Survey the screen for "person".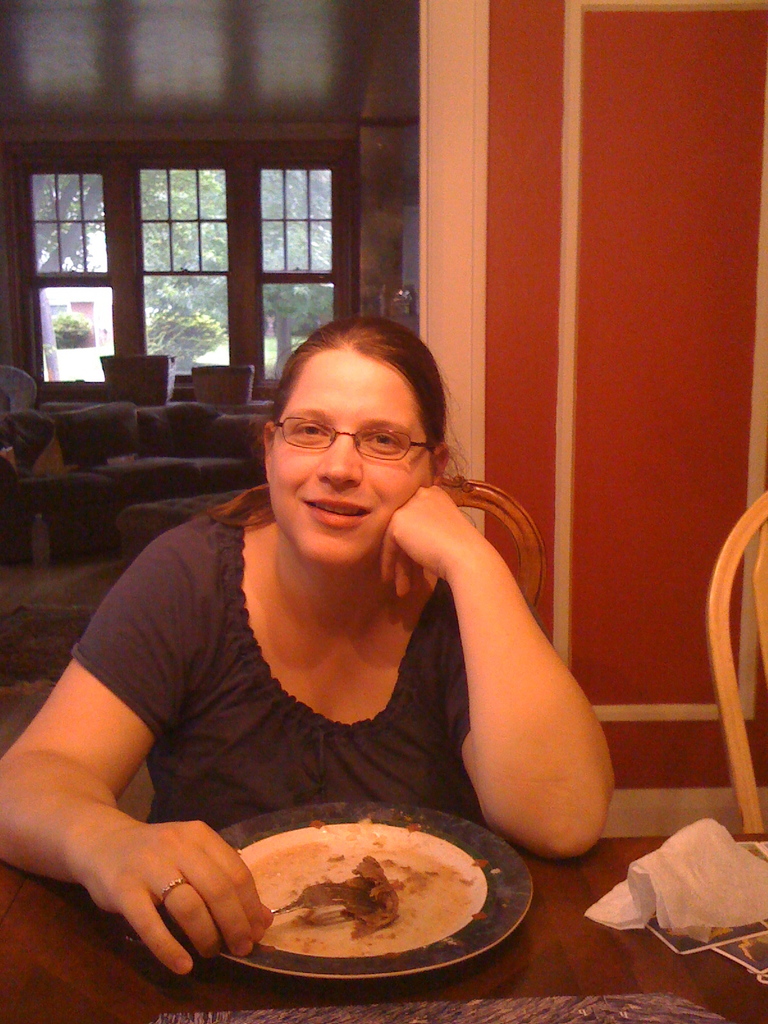
Survey found: (0,315,617,986).
